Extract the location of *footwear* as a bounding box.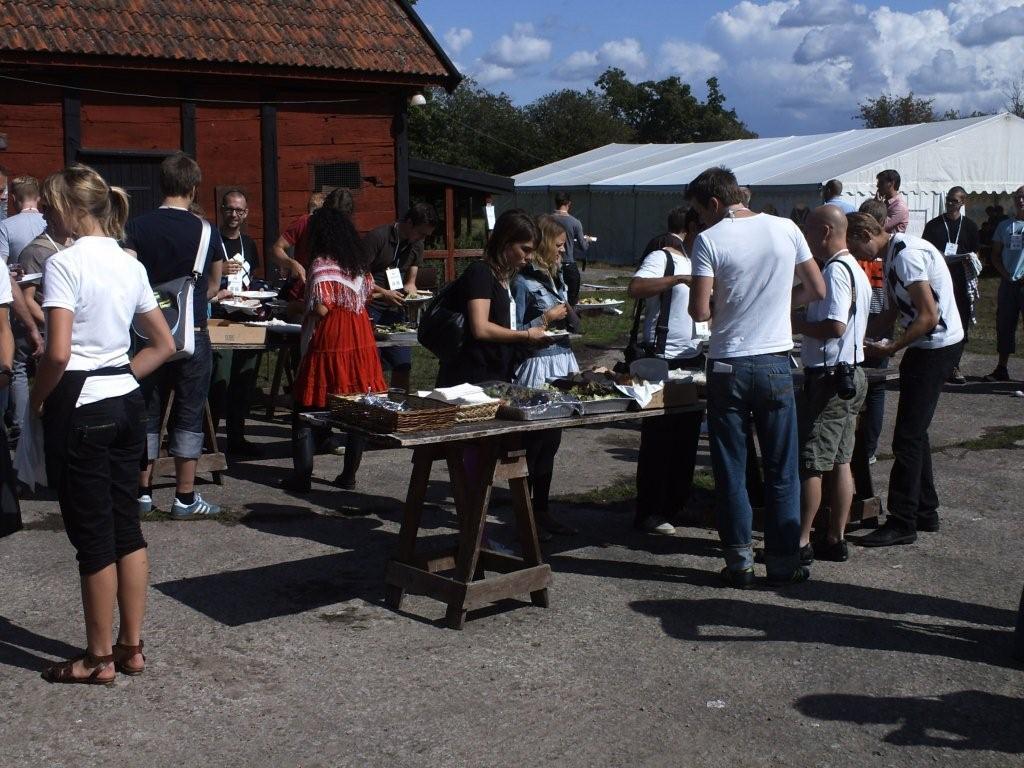
(x1=169, y1=493, x2=232, y2=520).
